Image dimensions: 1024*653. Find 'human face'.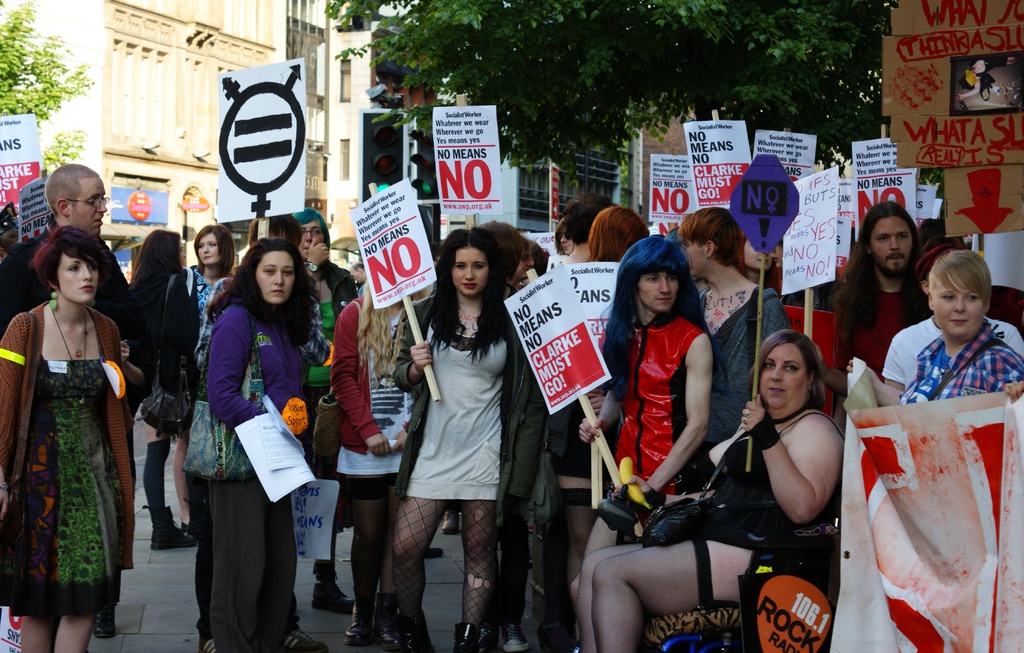
{"x1": 763, "y1": 344, "x2": 814, "y2": 408}.
